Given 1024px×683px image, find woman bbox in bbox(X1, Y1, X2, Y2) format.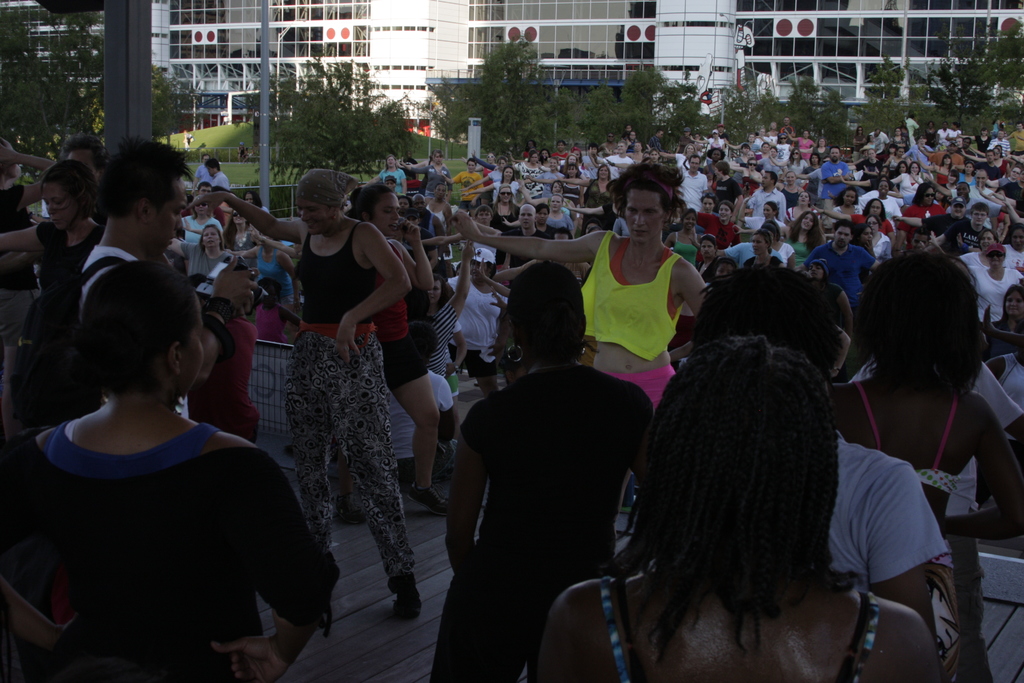
bbox(715, 124, 730, 142).
